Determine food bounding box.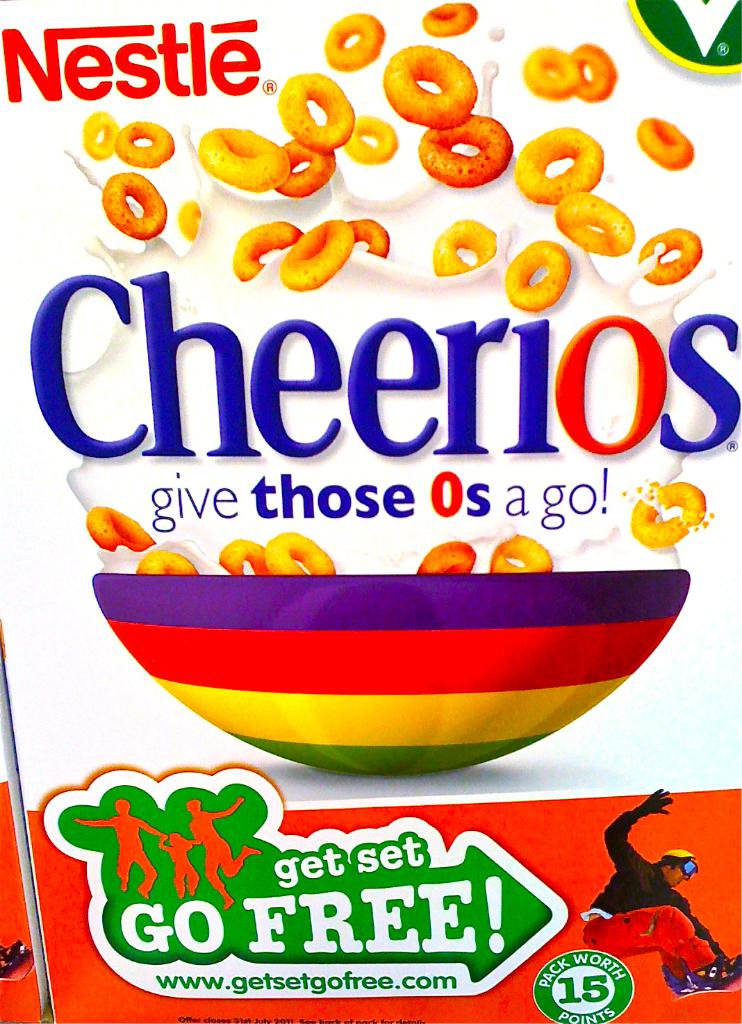
Determined: detection(634, 116, 697, 172).
